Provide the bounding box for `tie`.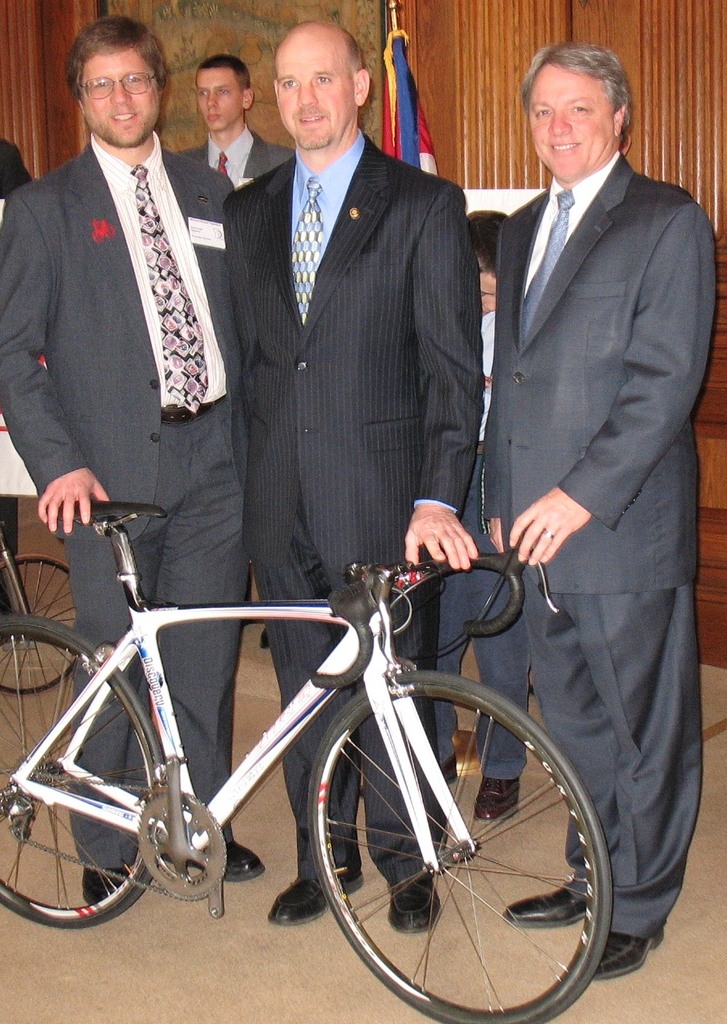
l=521, t=188, r=580, b=348.
